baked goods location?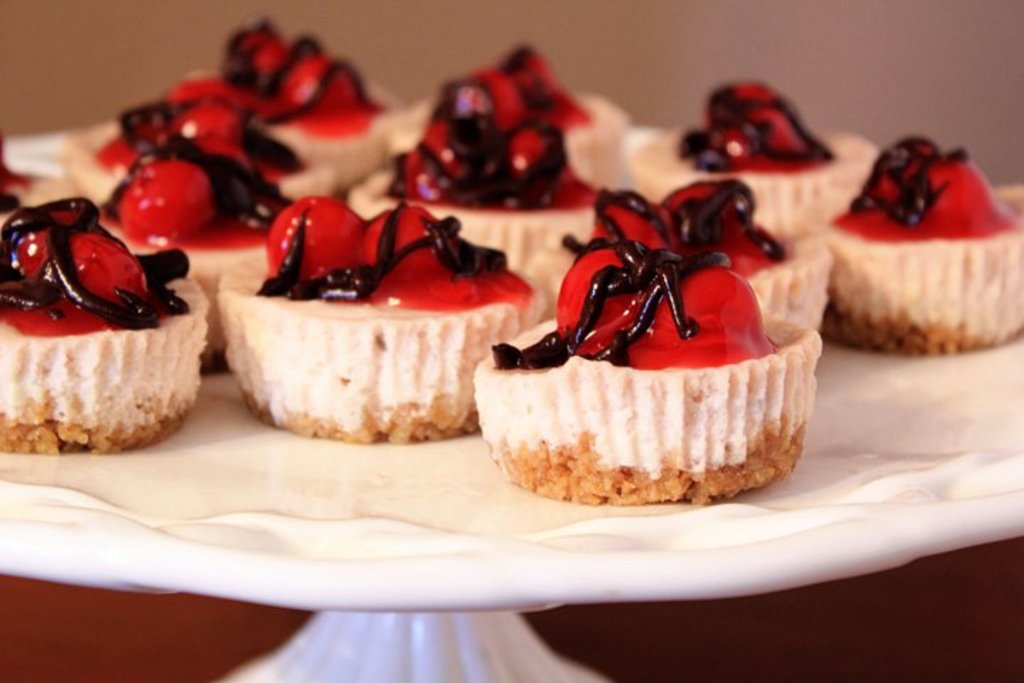
l=97, t=98, r=296, b=373
